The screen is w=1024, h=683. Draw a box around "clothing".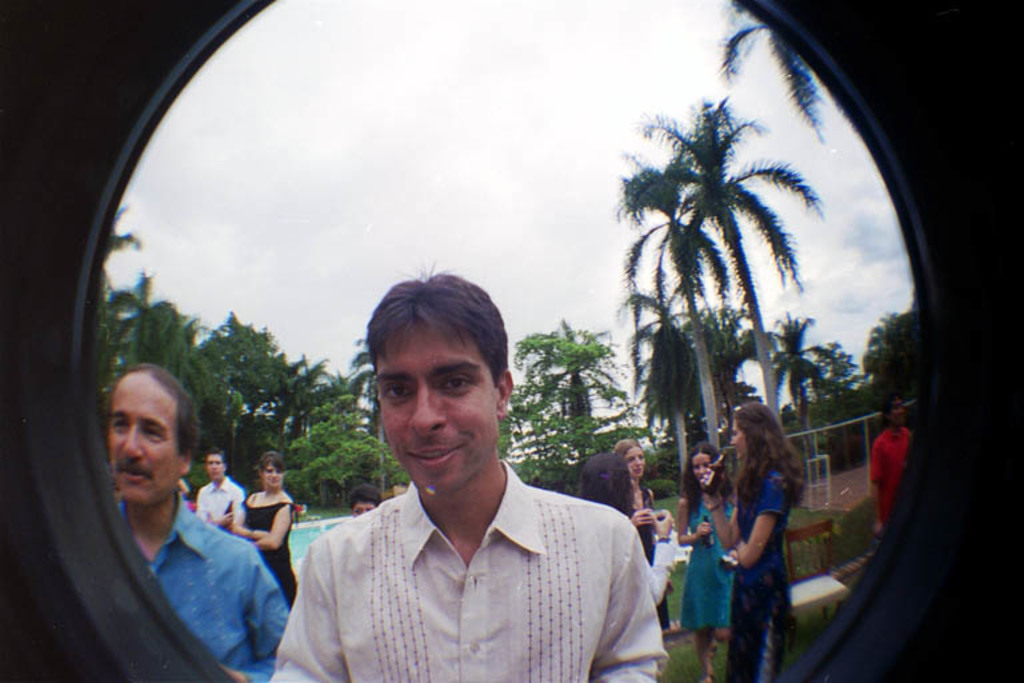
crop(285, 443, 669, 666).
